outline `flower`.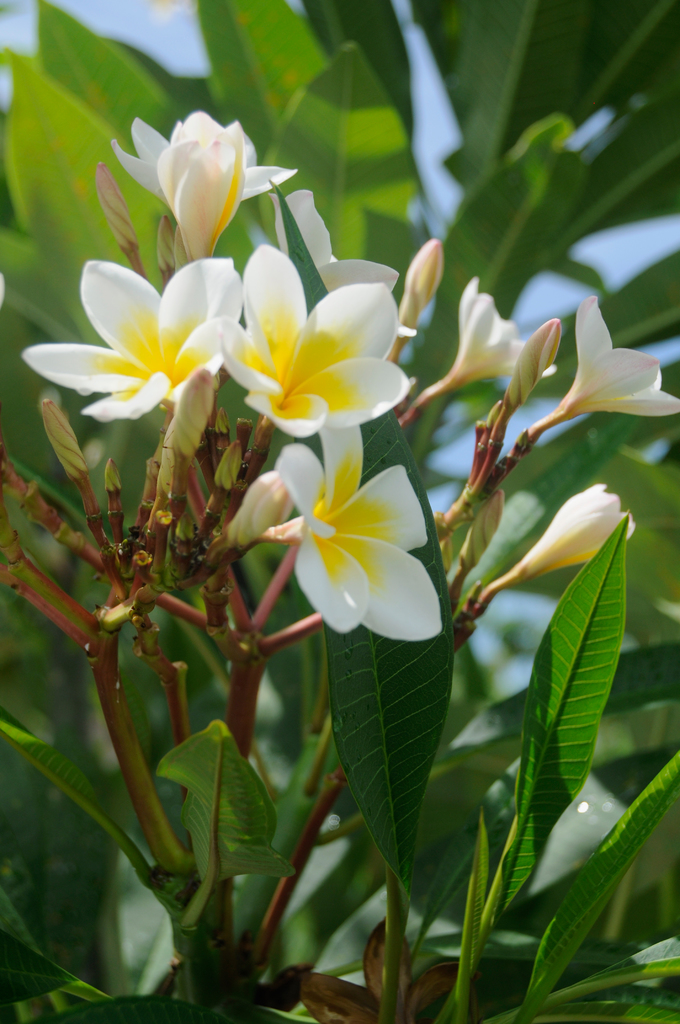
Outline: bbox(109, 104, 293, 262).
